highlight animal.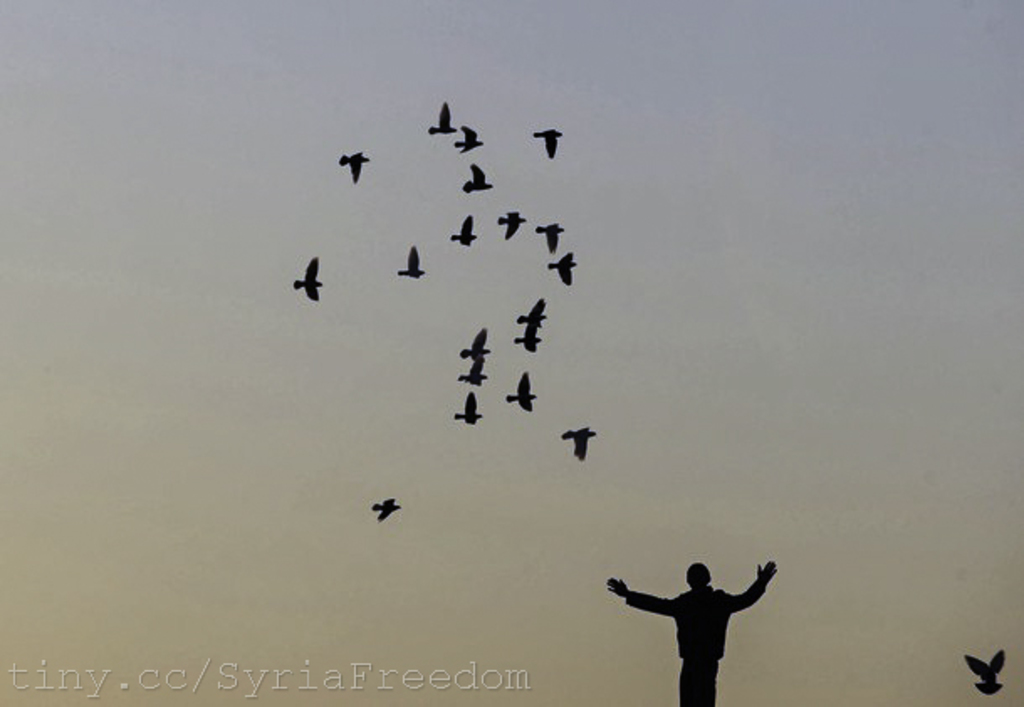
Highlighted region: select_region(504, 368, 541, 415).
